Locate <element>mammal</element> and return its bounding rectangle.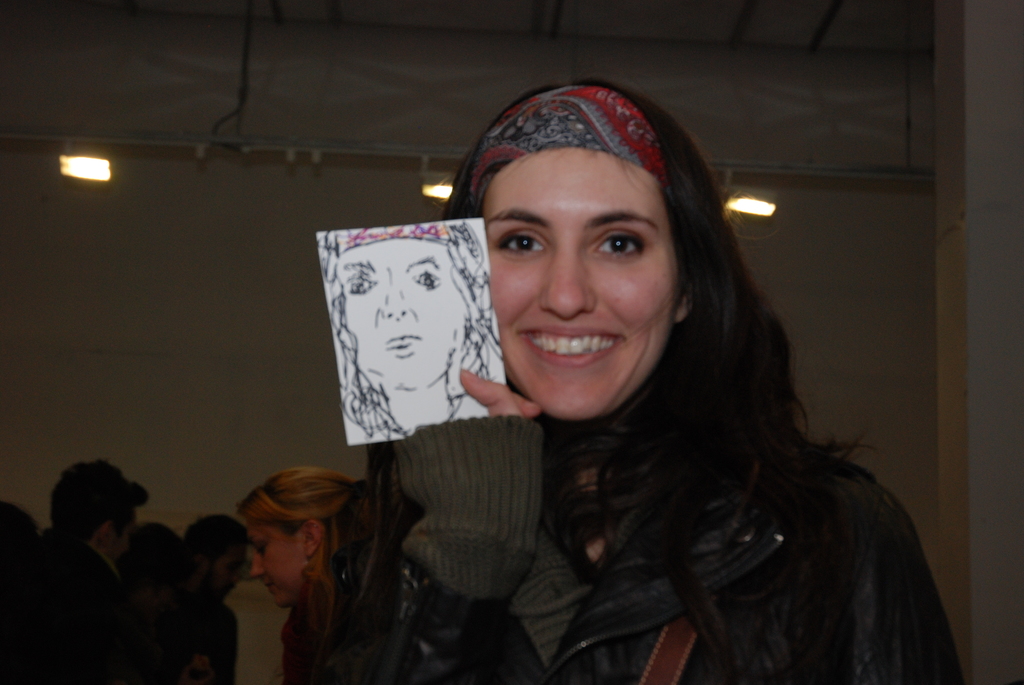
236, 469, 371, 684.
